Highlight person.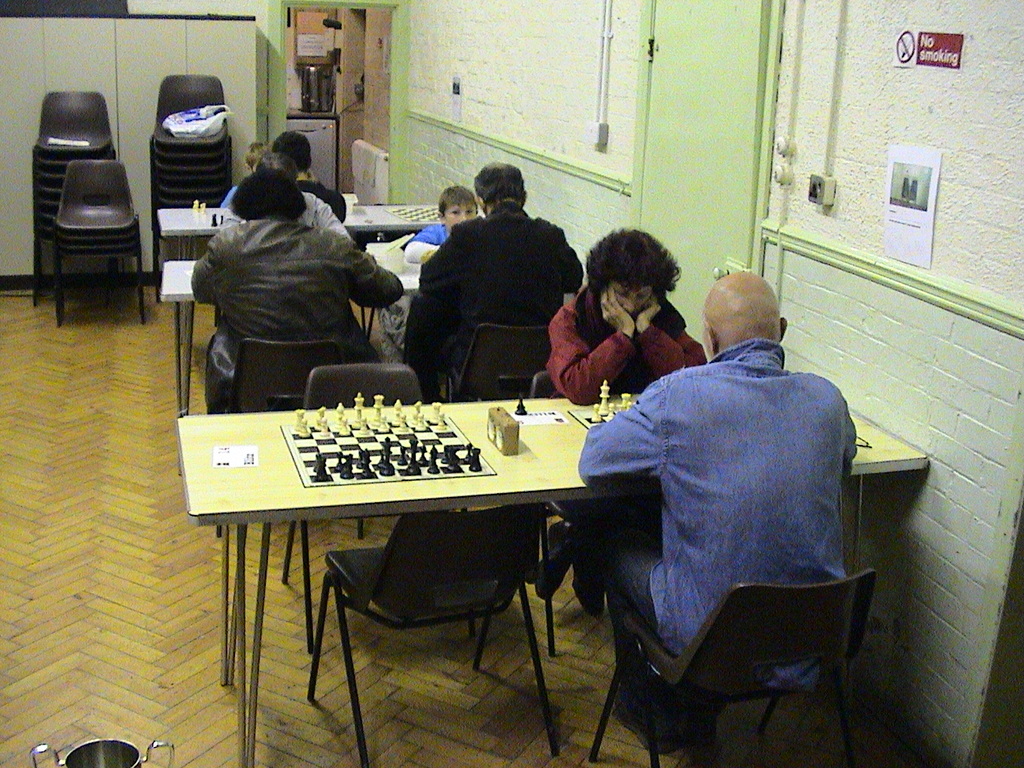
Highlighted region: detection(270, 129, 340, 216).
